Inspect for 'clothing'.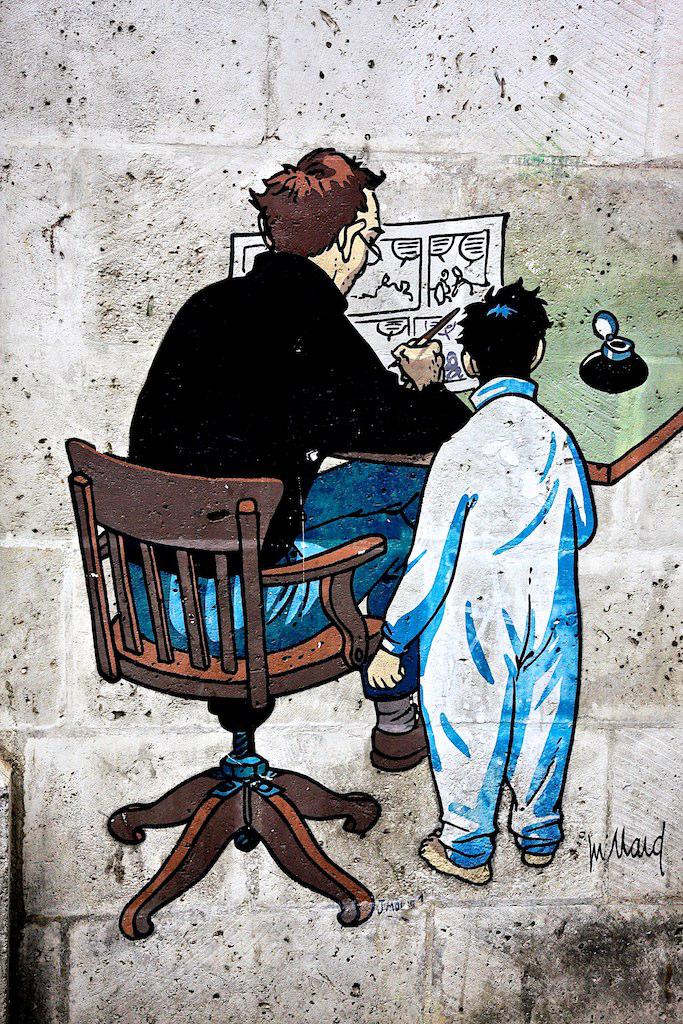
Inspection: (x1=386, y1=375, x2=573, y2=852).
